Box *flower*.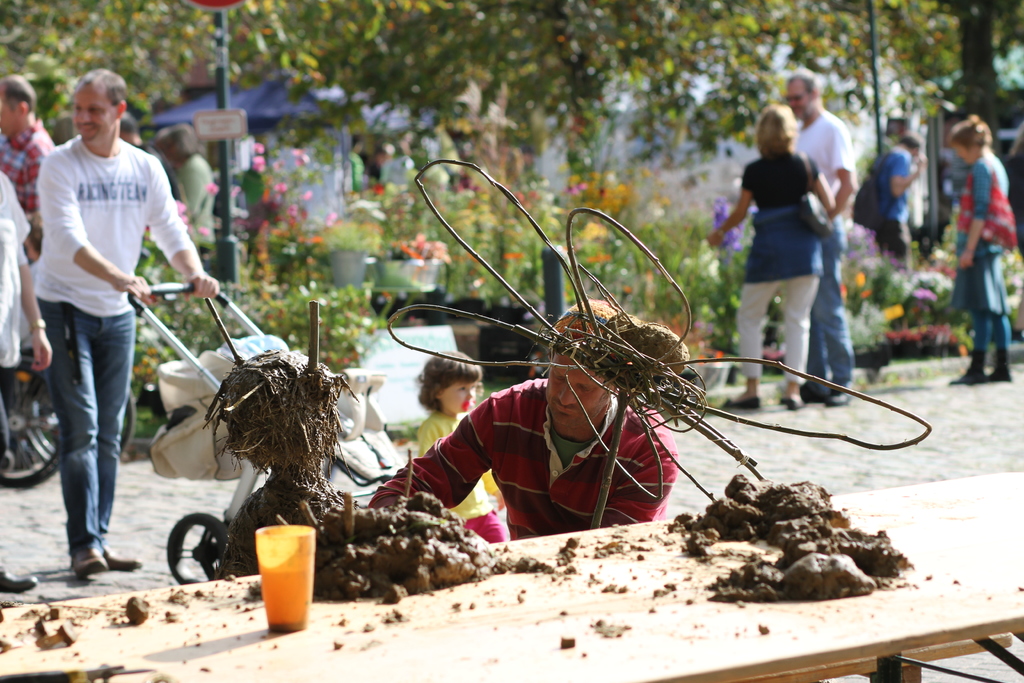
region(566, 184, 576, 194).
